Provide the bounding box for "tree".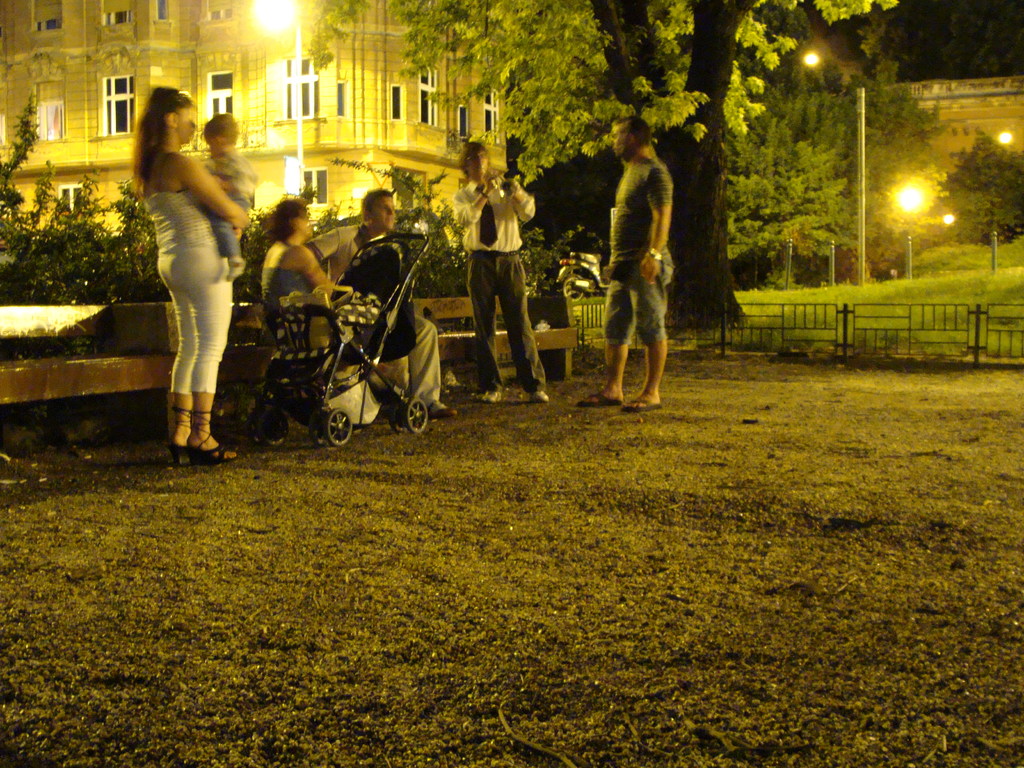
rect(929, 121, 1022, 215).
